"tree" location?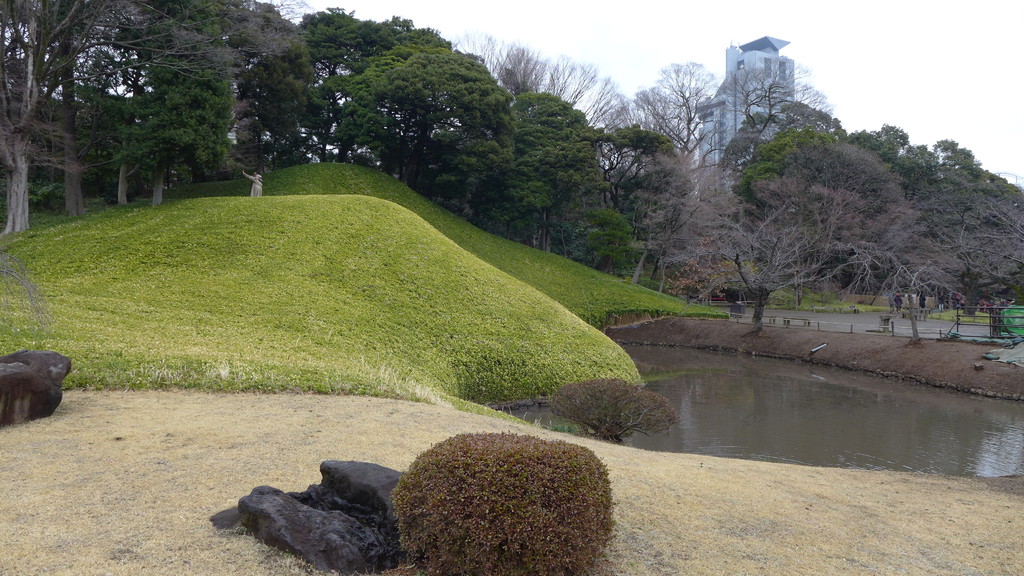
l=0, t=57, r=53, b=177
